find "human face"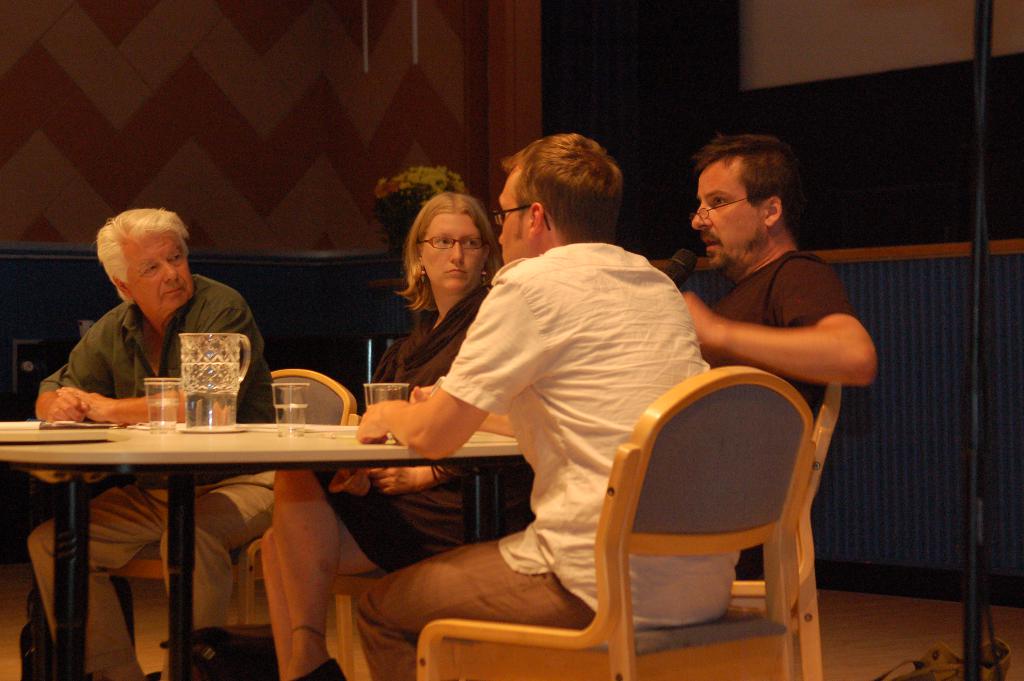
<region>422, 216, 479, 291</region>
